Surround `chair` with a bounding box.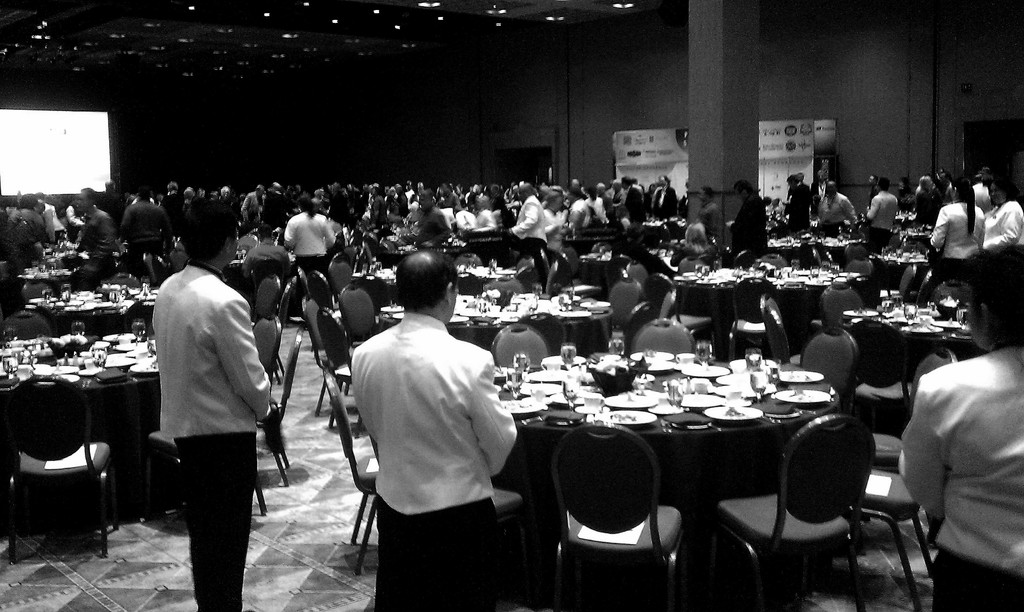
[303, 298, 330, 425].
